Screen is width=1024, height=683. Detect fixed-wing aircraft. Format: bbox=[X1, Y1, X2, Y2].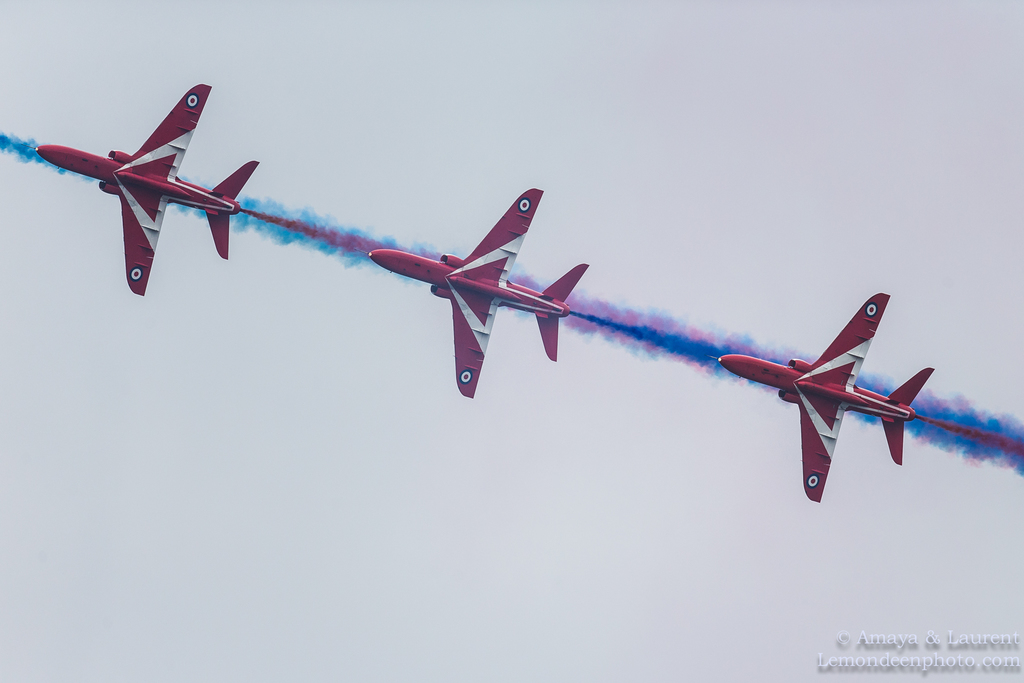
bbox=[716, 288, 930, 504].
